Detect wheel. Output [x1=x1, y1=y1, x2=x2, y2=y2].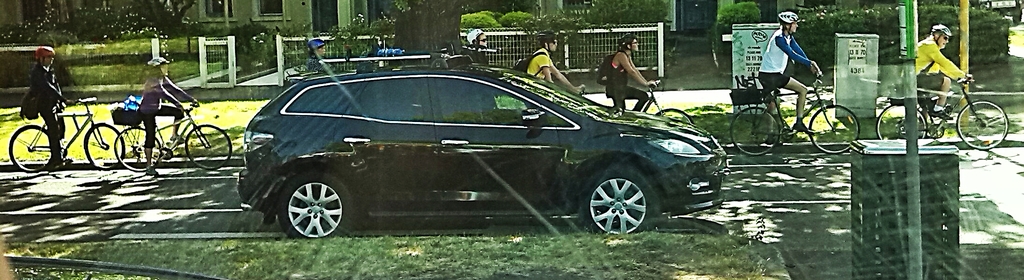
[x1=86, y1=117, x2=127, y2=166].
